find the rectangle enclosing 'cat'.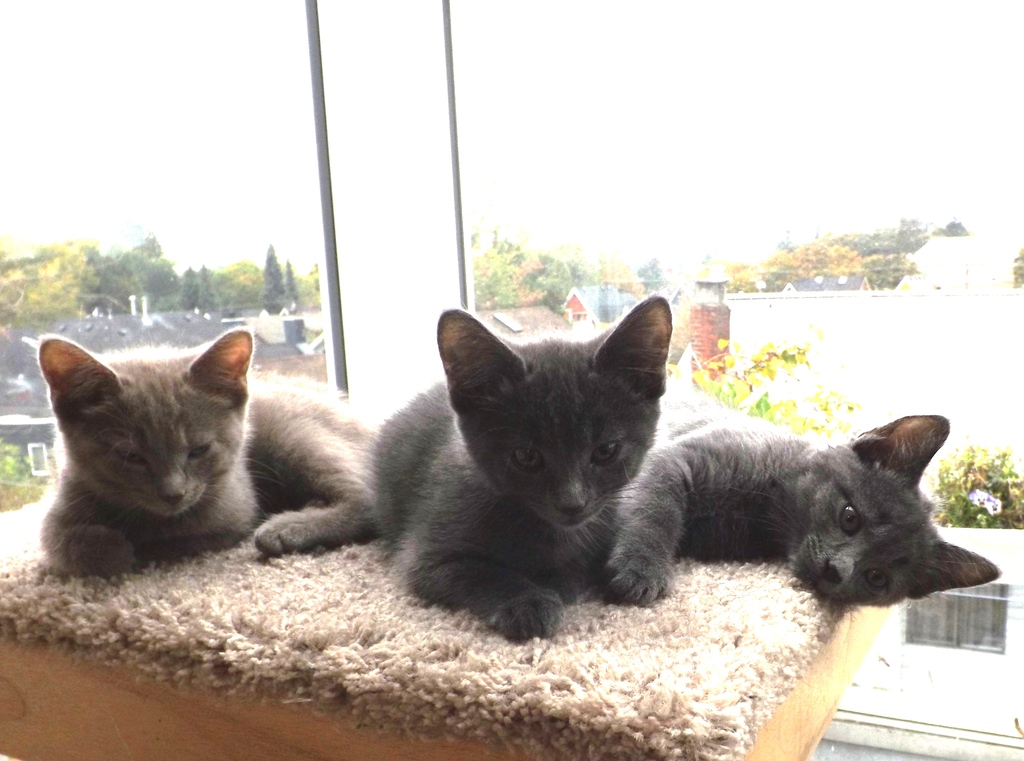
{"x1": 346, "y1": 298, "x2": 714, "y2": 635}.
